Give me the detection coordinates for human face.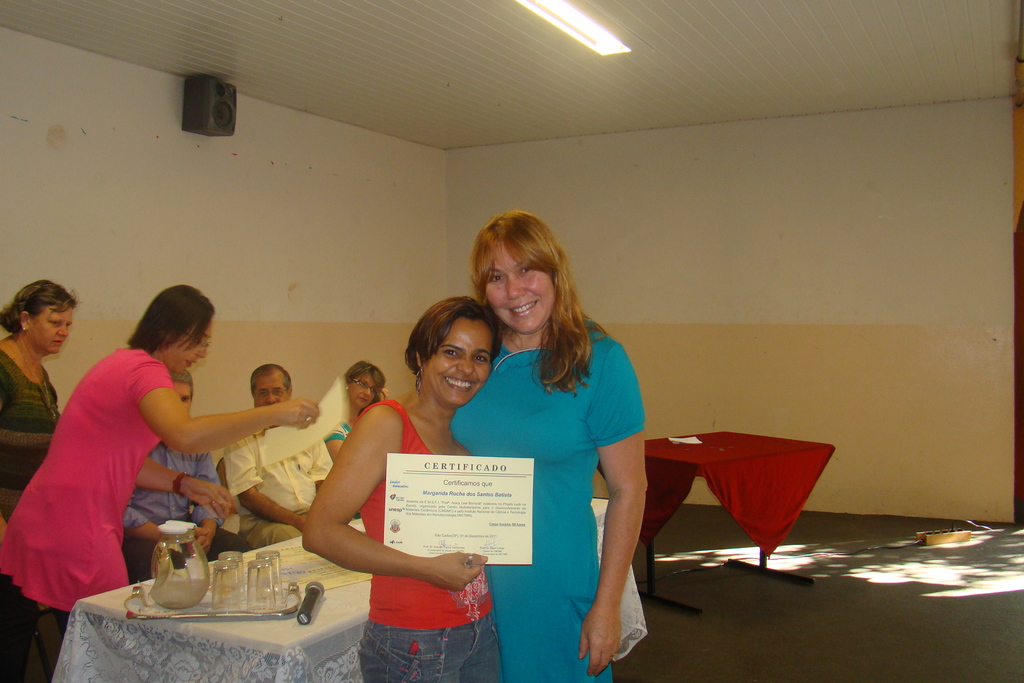
<box>165,323,209,372</box>.
